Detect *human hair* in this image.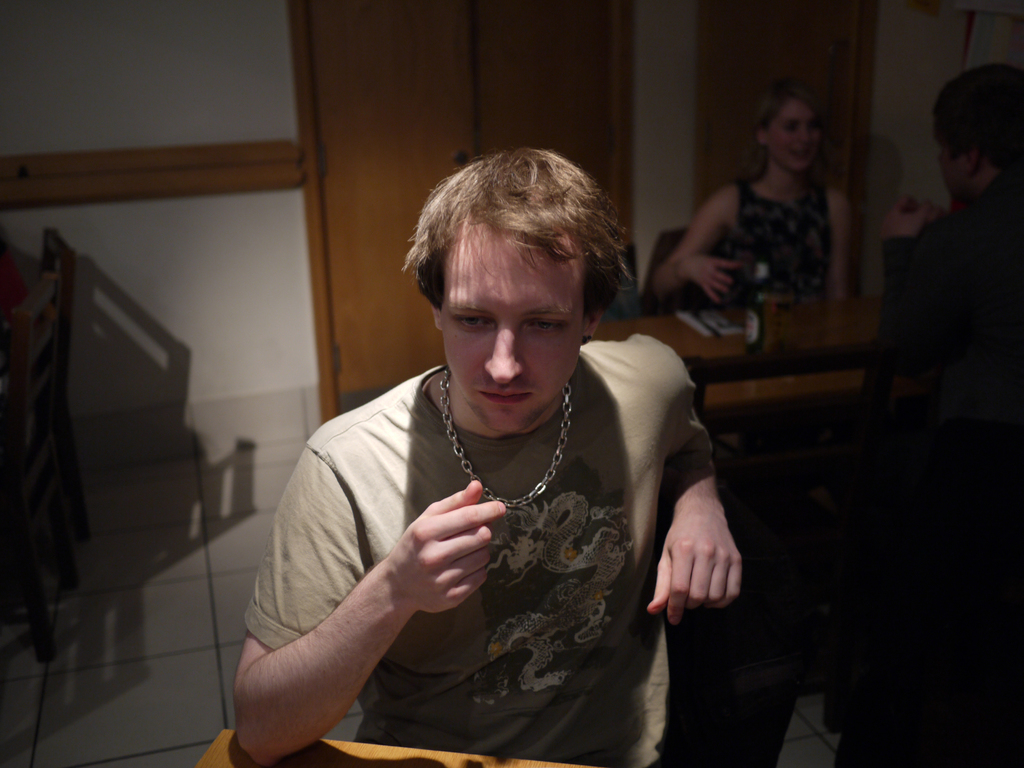
Detection: BBox(403, 152, 615, 347).
